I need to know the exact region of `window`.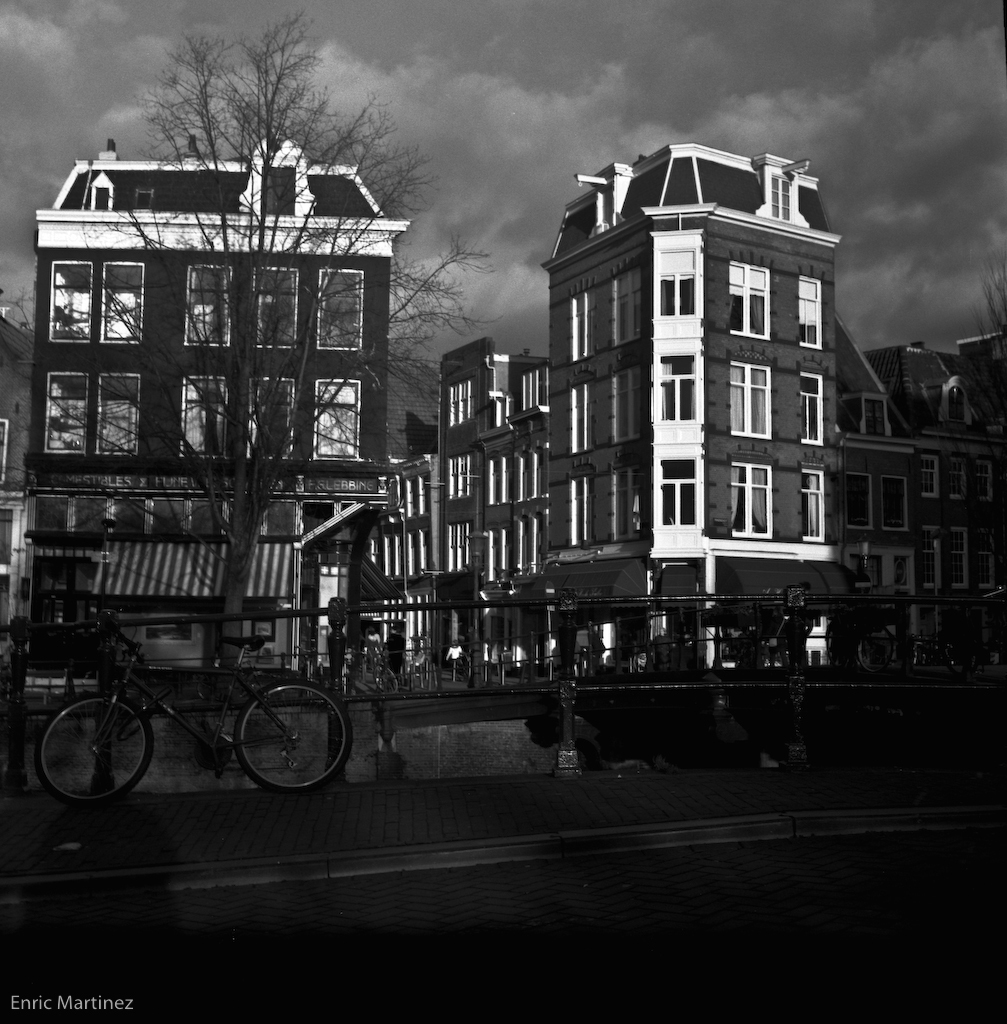
Region: <region>106, 372, 144, 457</region>.
